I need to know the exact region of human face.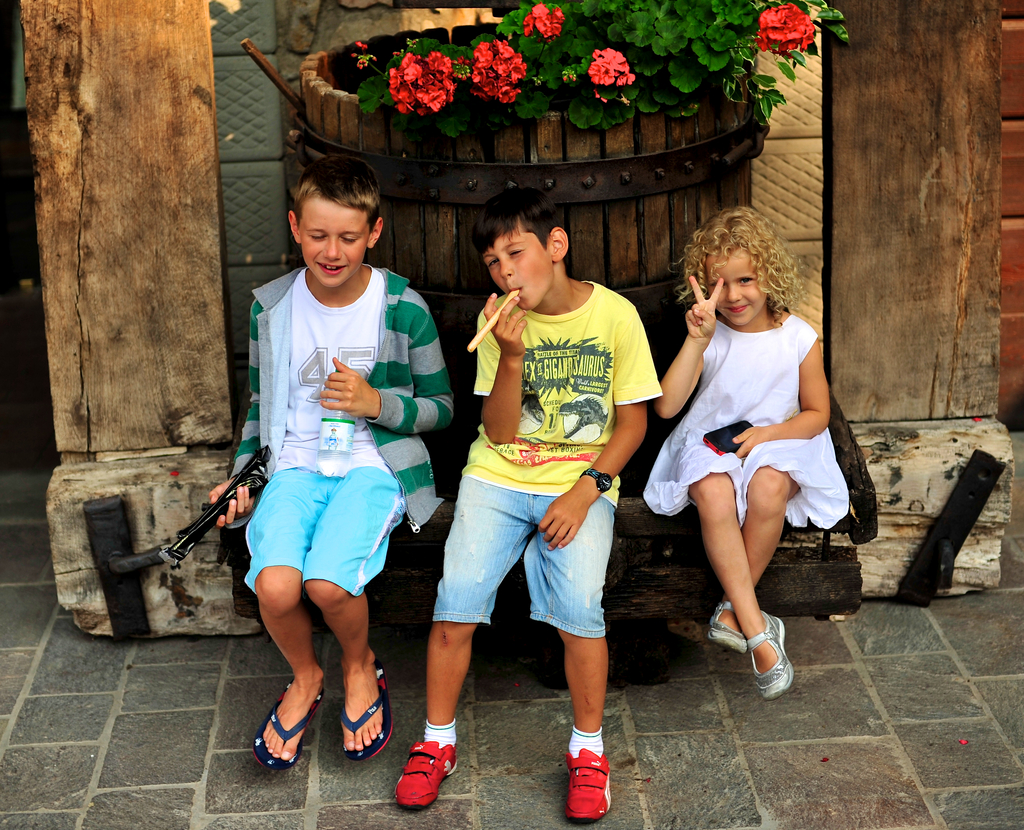
Region: crop(300, 195, 370, 282).
